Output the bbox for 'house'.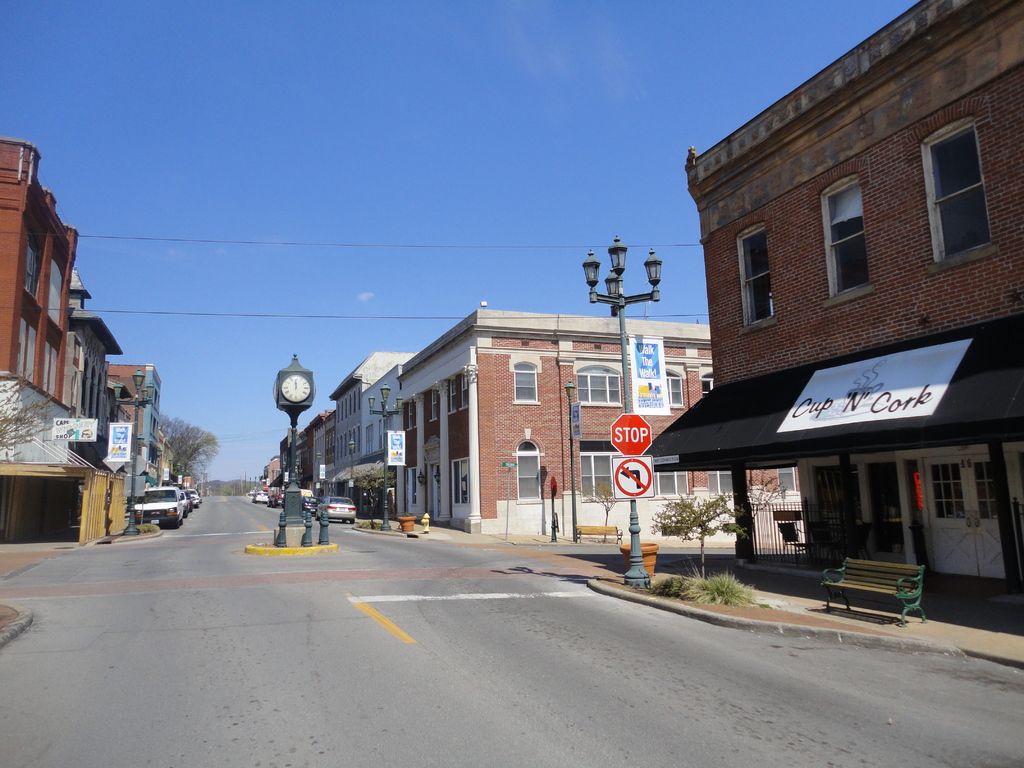
<region>0, 135, 135, 556</region>.
